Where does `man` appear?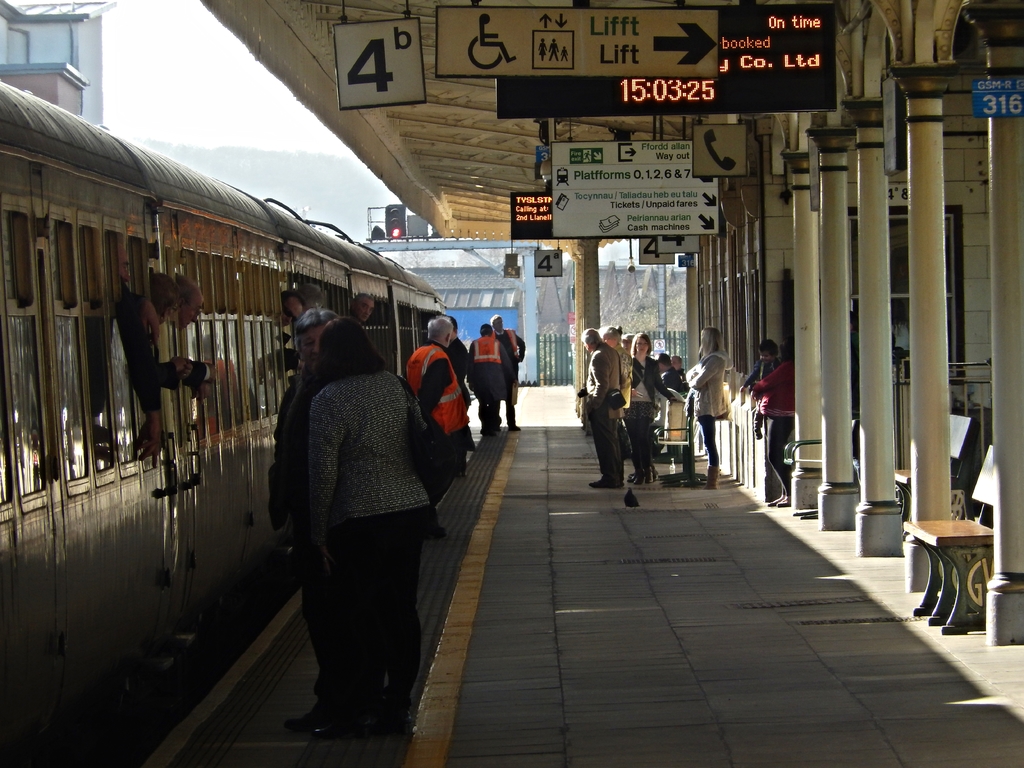
Appears at detection(445, 321, 475, 456).
